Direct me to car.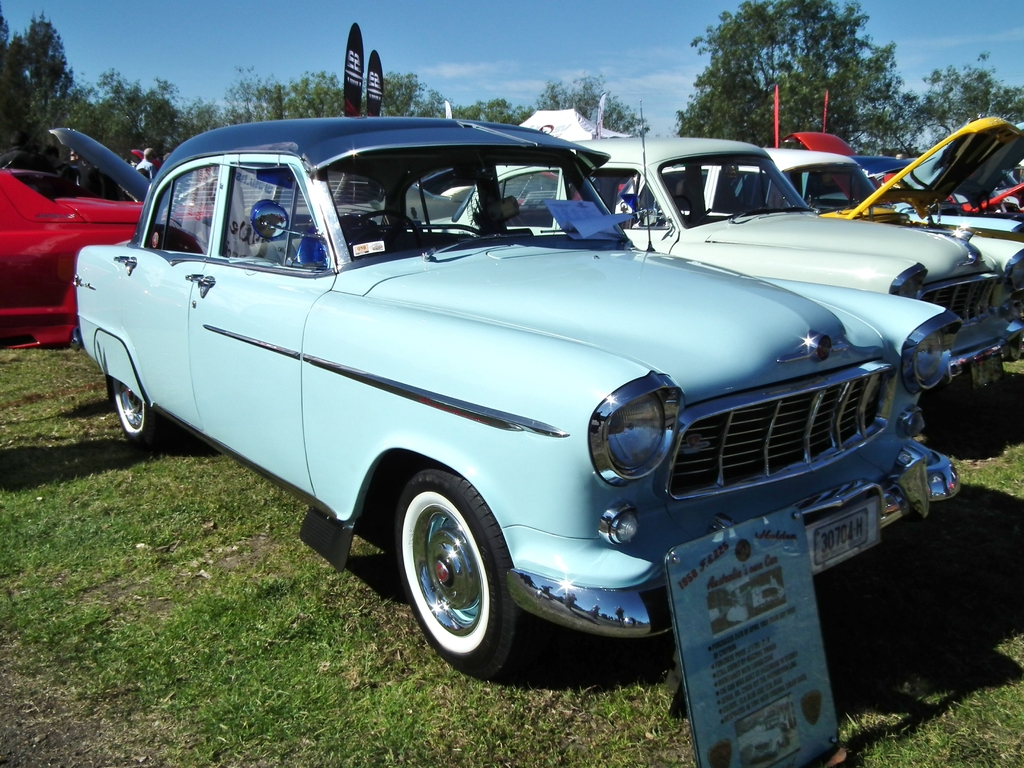
Direction: bbox=(0, 124, 225, 342).
